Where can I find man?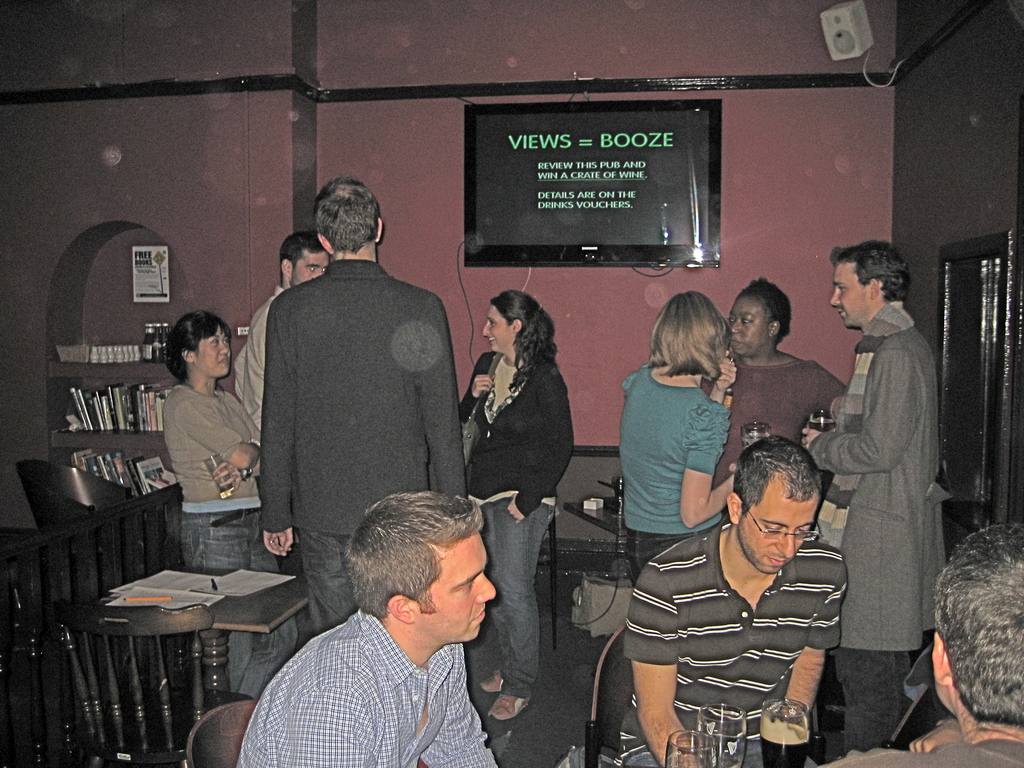
You can find it at BBox(242, 493, 501, 767).
